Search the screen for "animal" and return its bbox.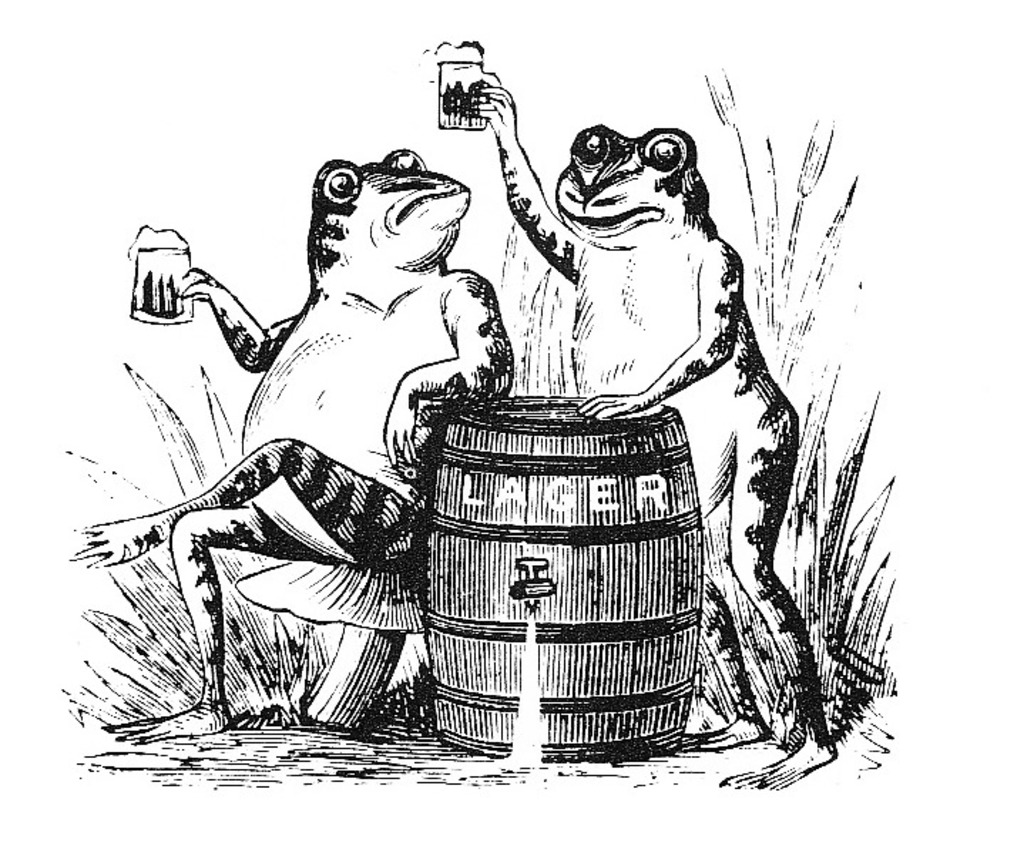
Found: 63, 145, 513, 746.
